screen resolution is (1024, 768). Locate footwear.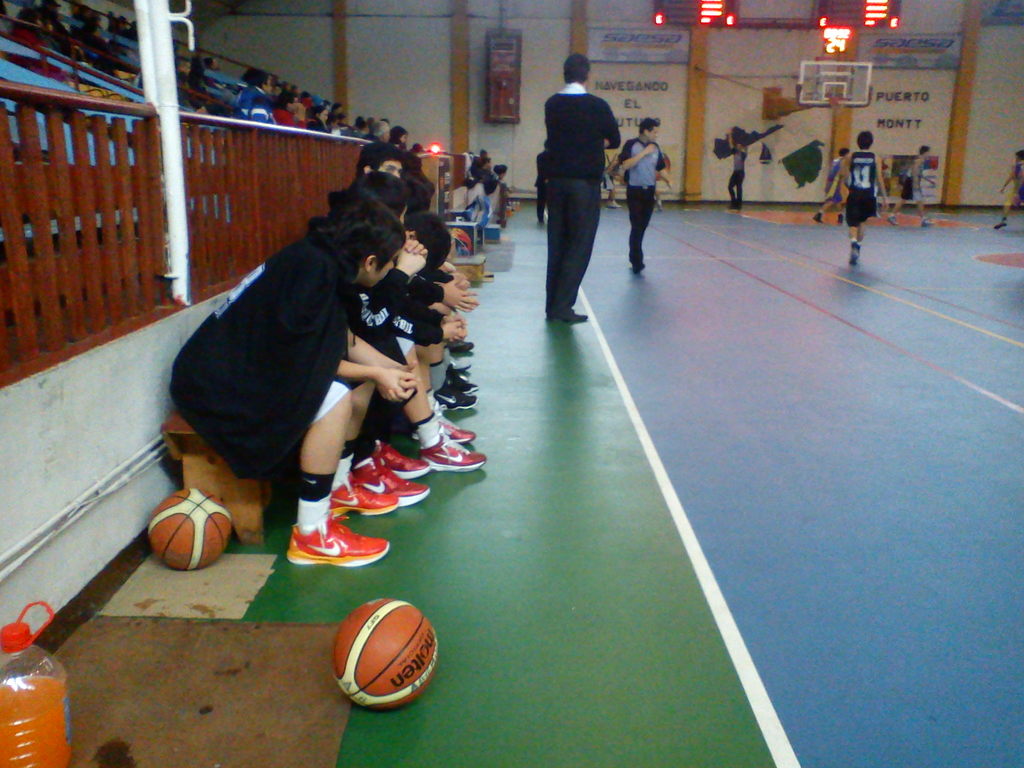
box=[607, 200, 622, 211].
